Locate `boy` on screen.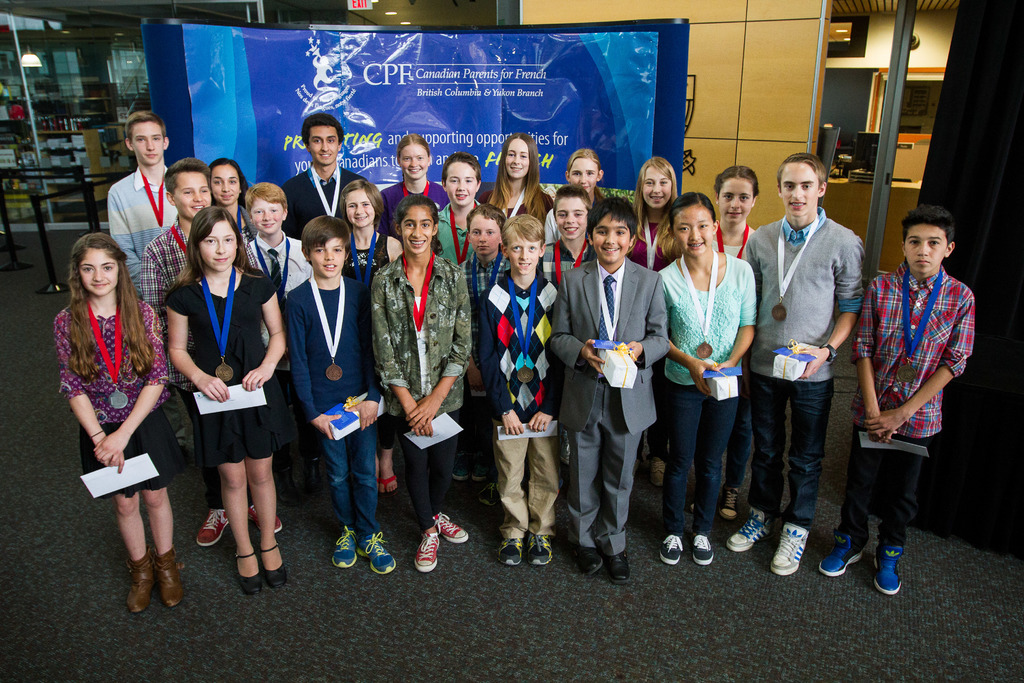
On screen at bbox(454, 204, 511, 481).
